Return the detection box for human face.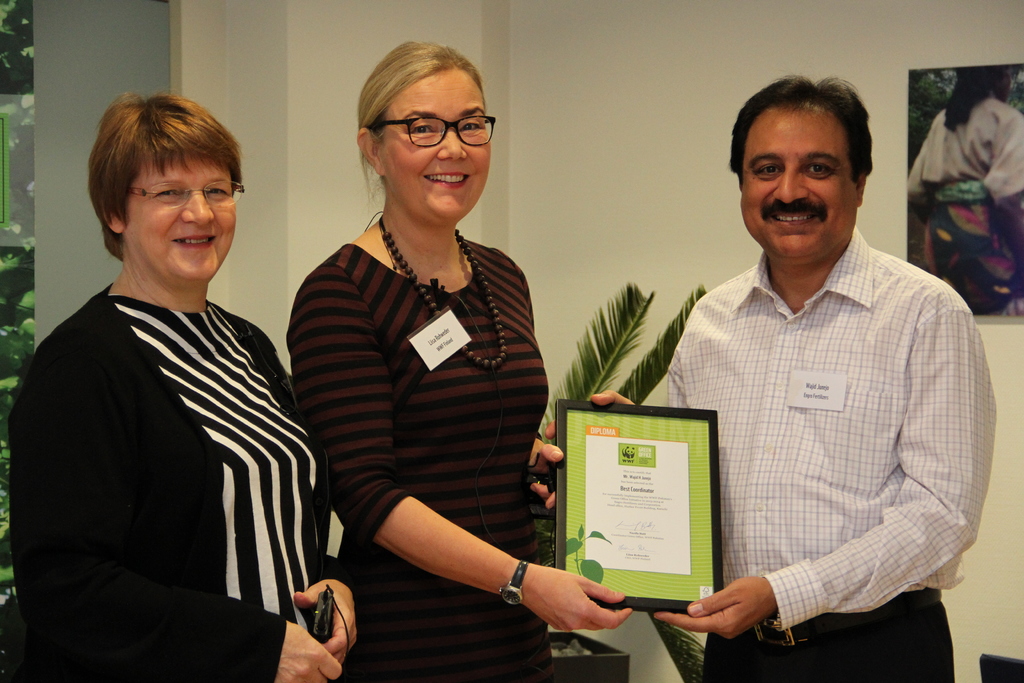
detection(736, 83, 860, 254).
